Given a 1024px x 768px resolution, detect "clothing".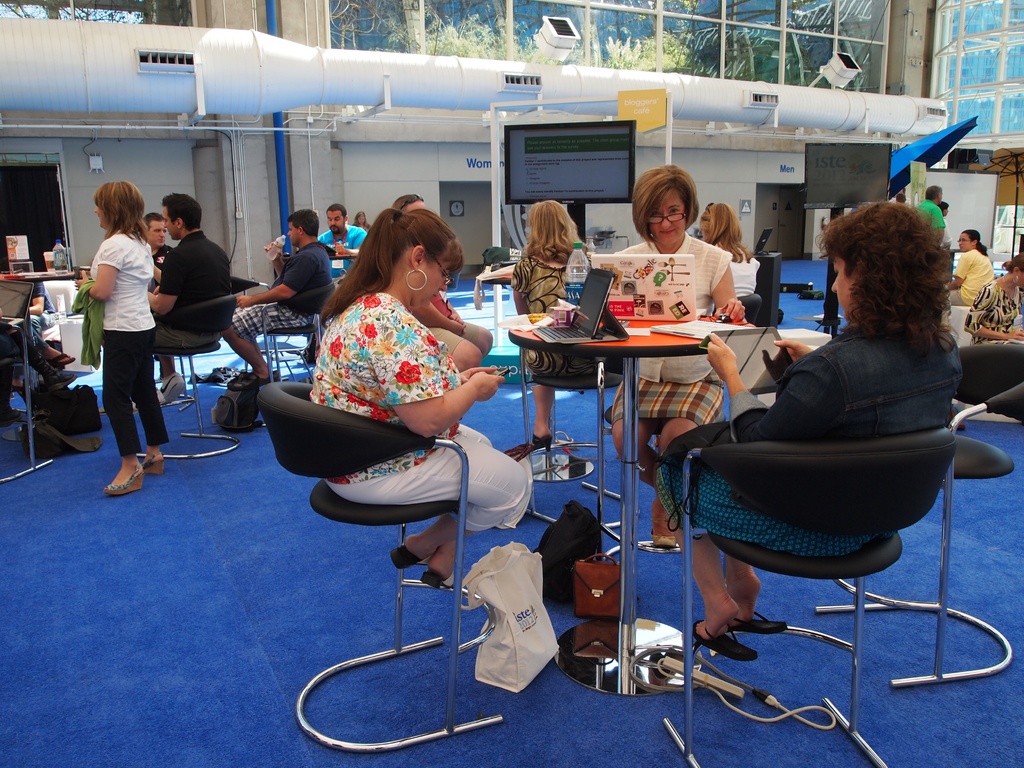
{"left": 646, "top": 326, "right": 964, "bottom": 556}.
